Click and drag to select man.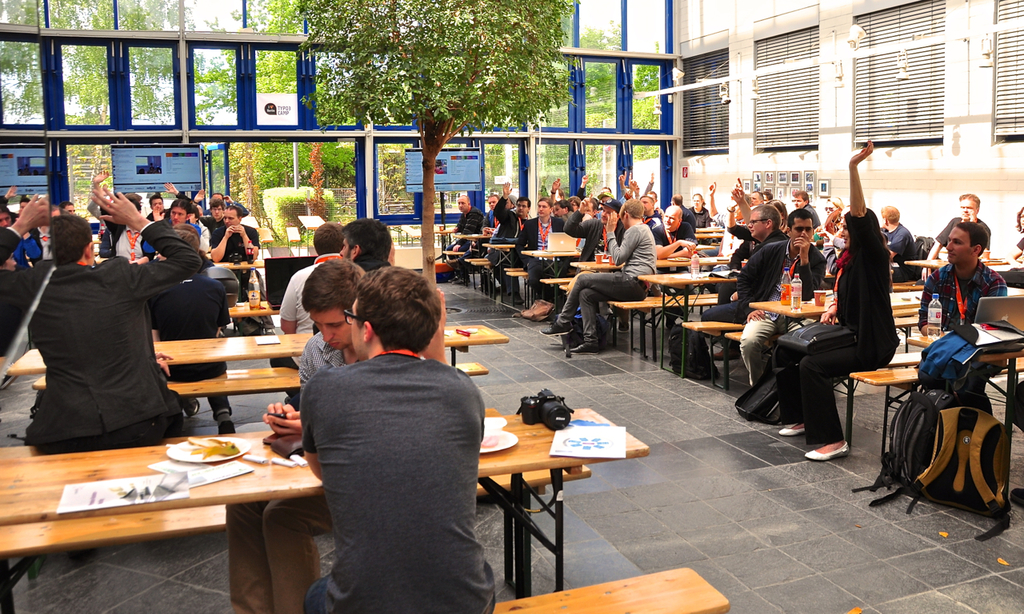
Selection: {"left": 350, "top": 219, "right": 387, "bottom": 275}.
